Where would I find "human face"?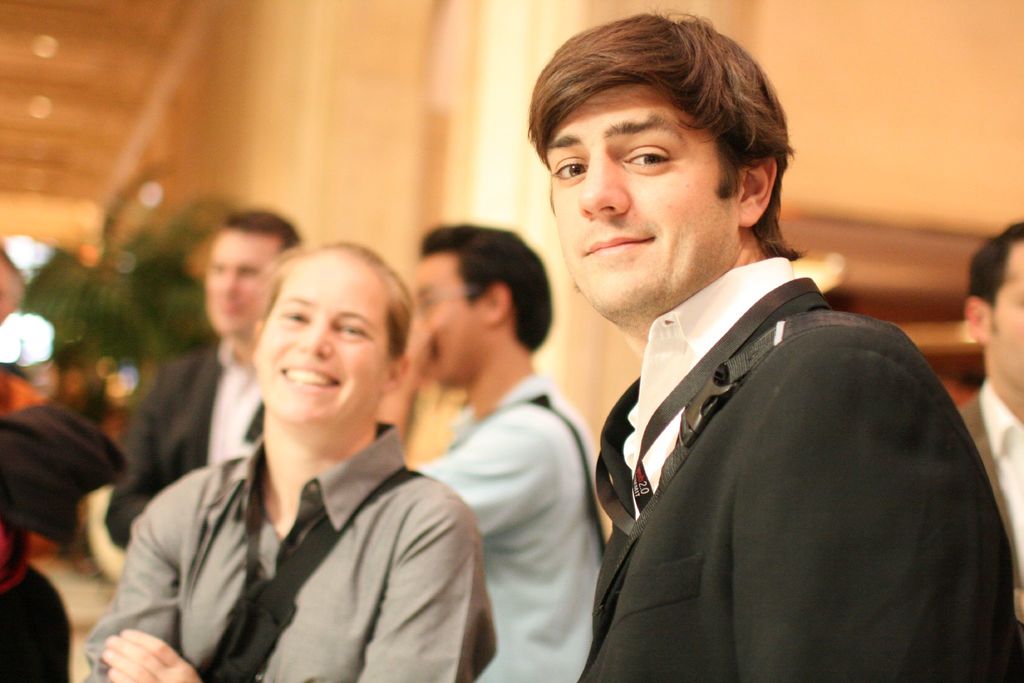
At <bbox>984, 233, 1023, 393</bbox>.
